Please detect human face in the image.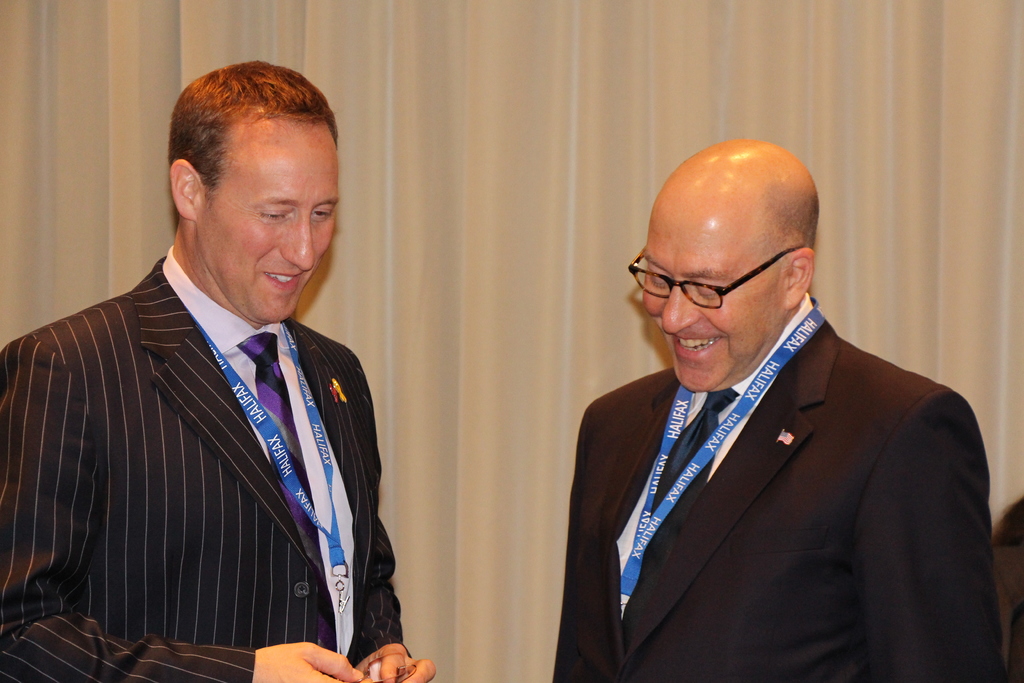
193/122/339/324.
